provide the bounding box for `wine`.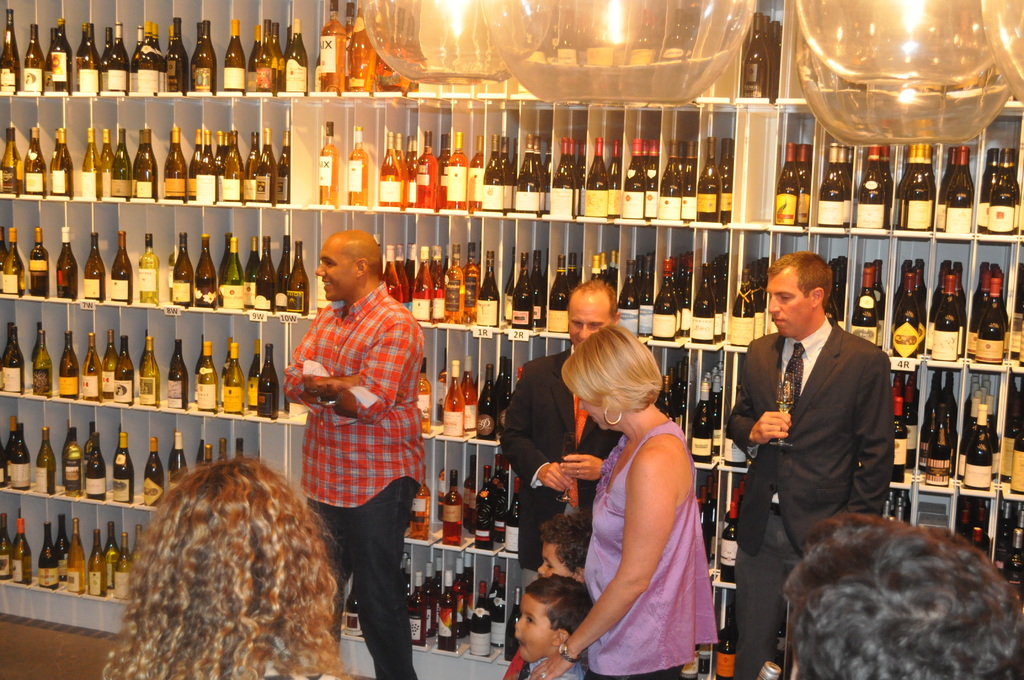
region(907, 147, 925, 232).
